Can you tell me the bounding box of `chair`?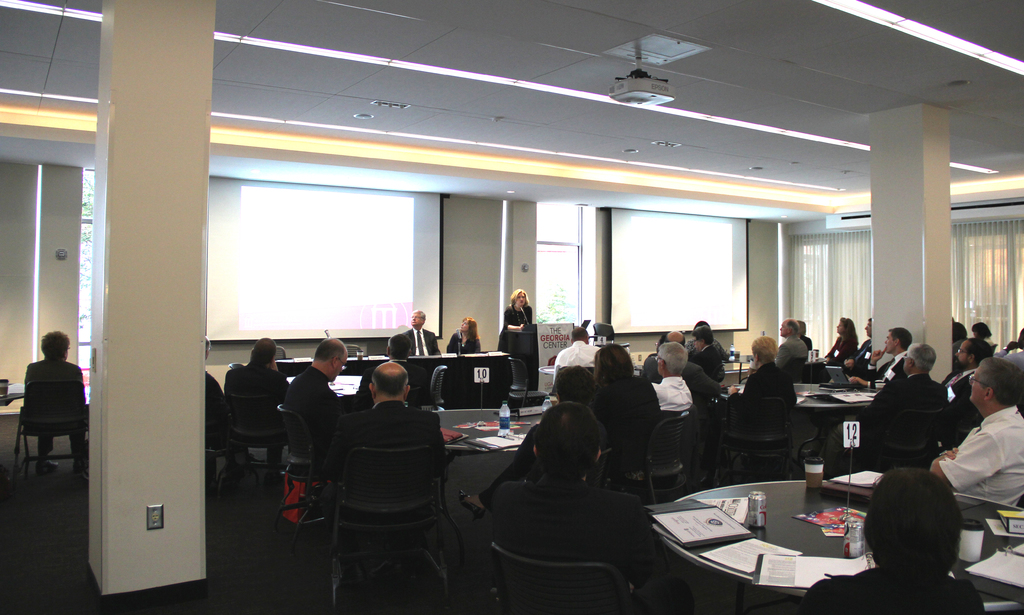
<box>328,448,462,607</box>.
